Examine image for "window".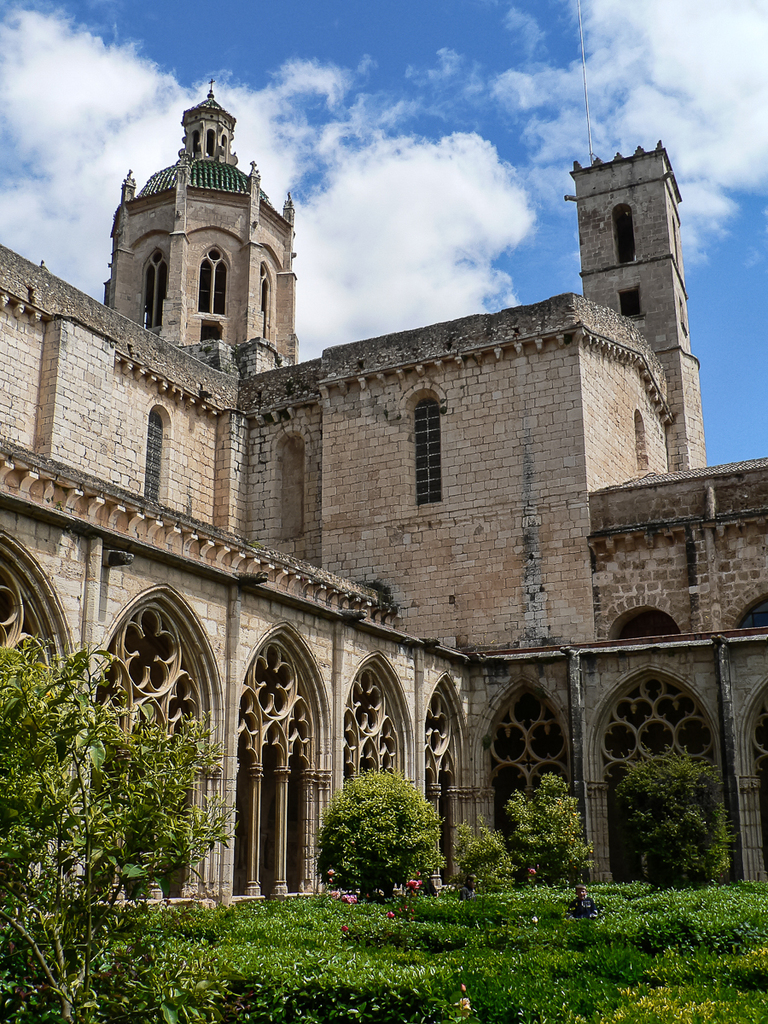
Examination result: <region>613, 605, 676, 642</region>.
